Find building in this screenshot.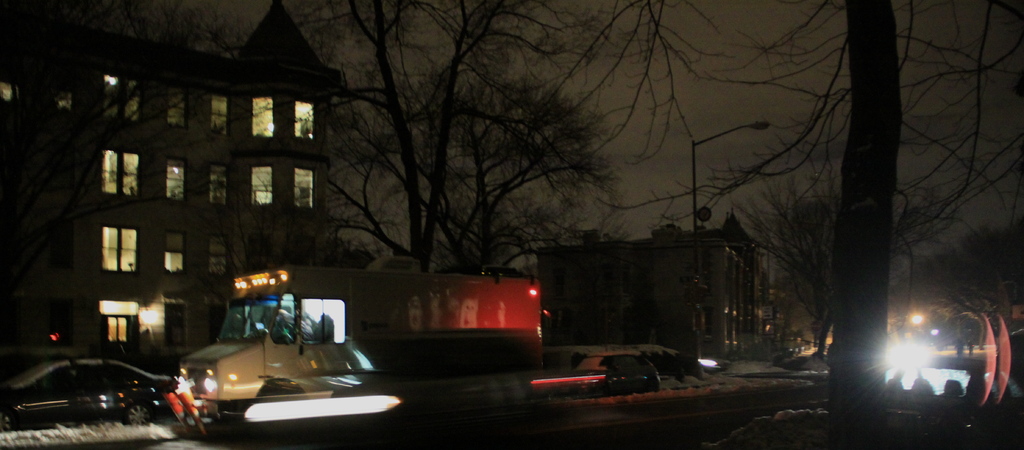
The bounding box for building is 377, 266, 534, 333.
